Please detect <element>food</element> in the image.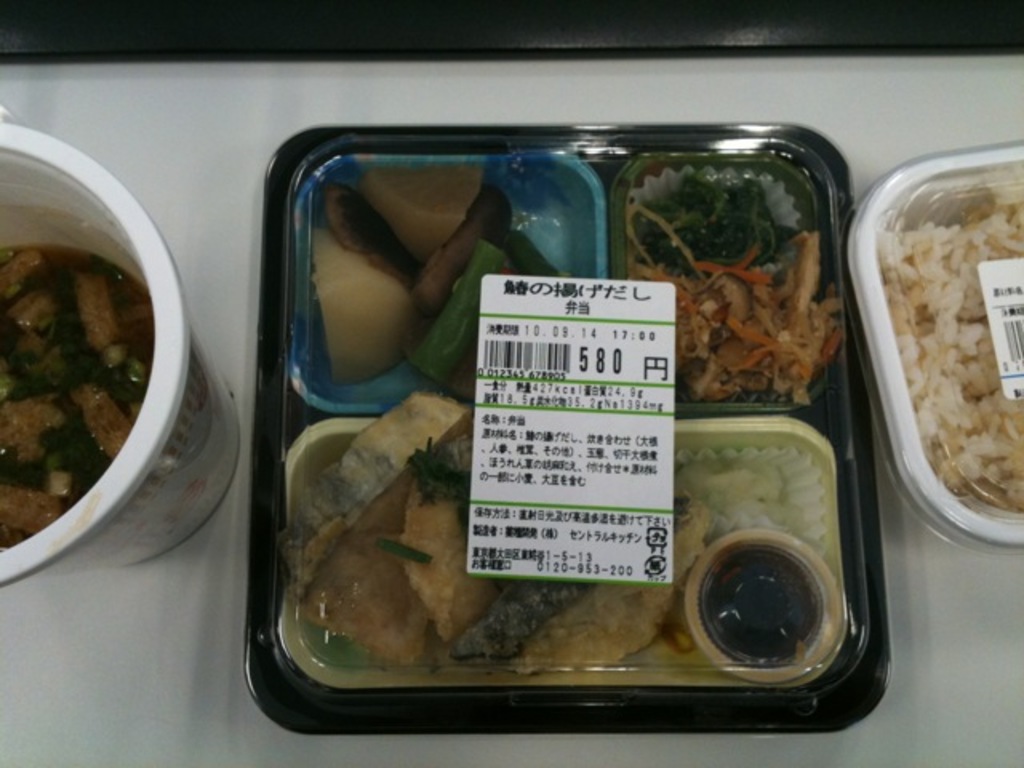
BBox(626, 178, 840, 406).
